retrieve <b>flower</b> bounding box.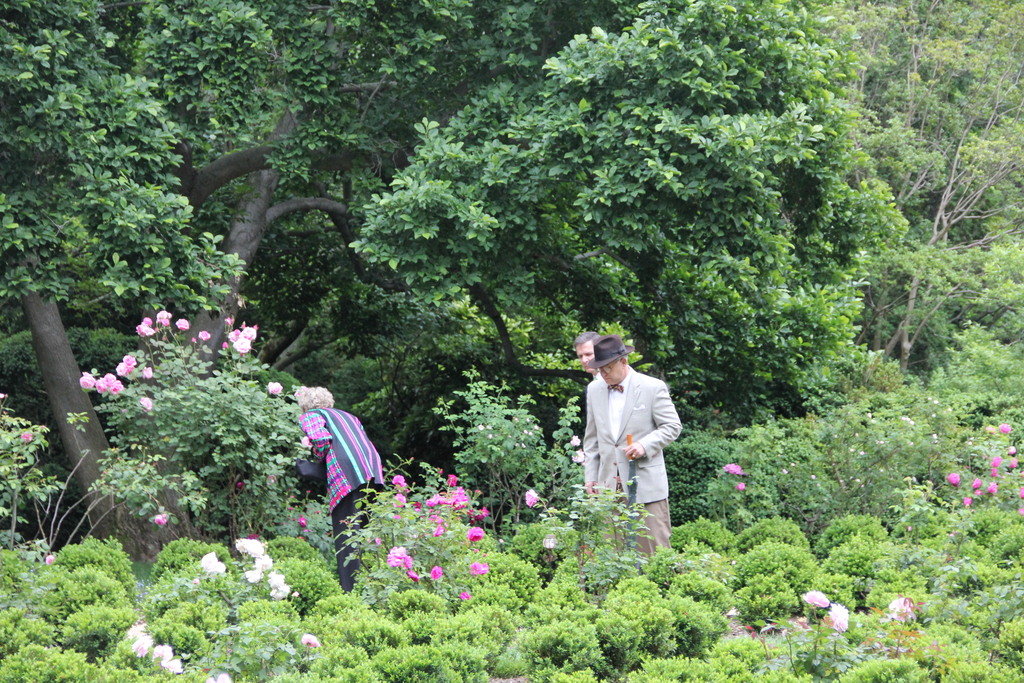
Bounding box: [177, 318, 186, 331].
